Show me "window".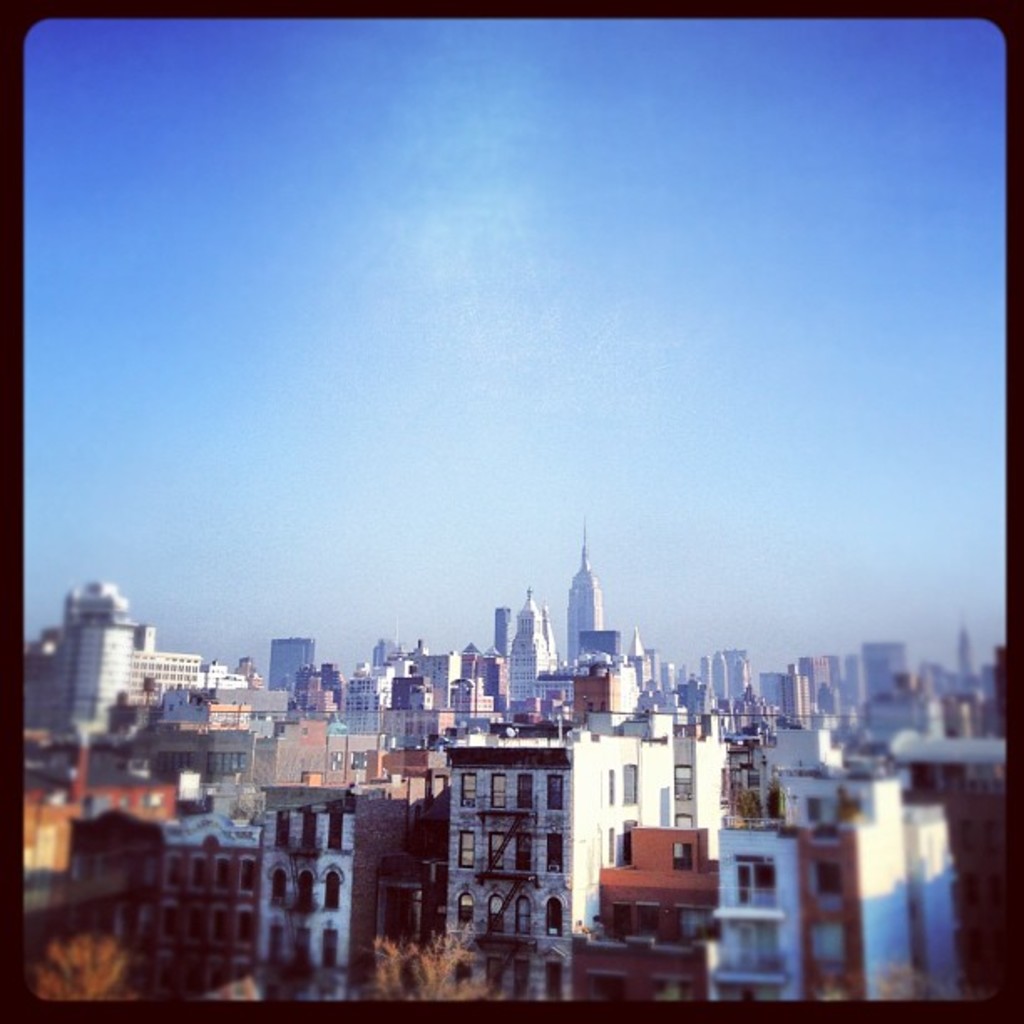
"window" is here: locate(604, 825, 622, 870).
